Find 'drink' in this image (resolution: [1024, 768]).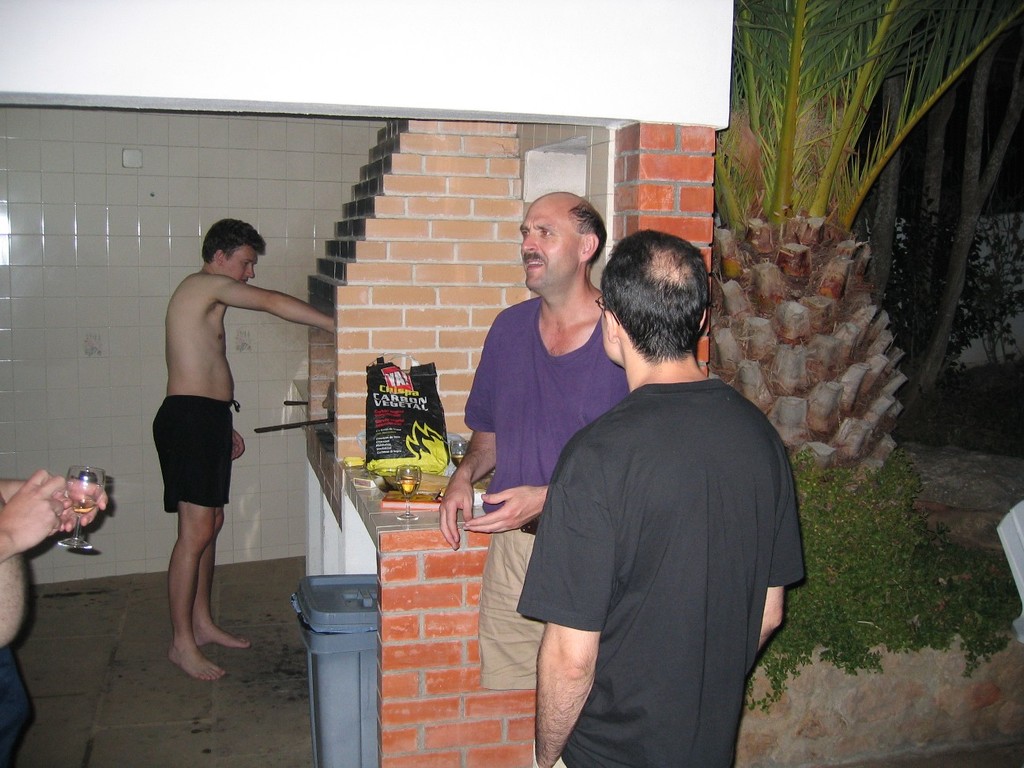
bbox=(71, 499, 96, 515).
